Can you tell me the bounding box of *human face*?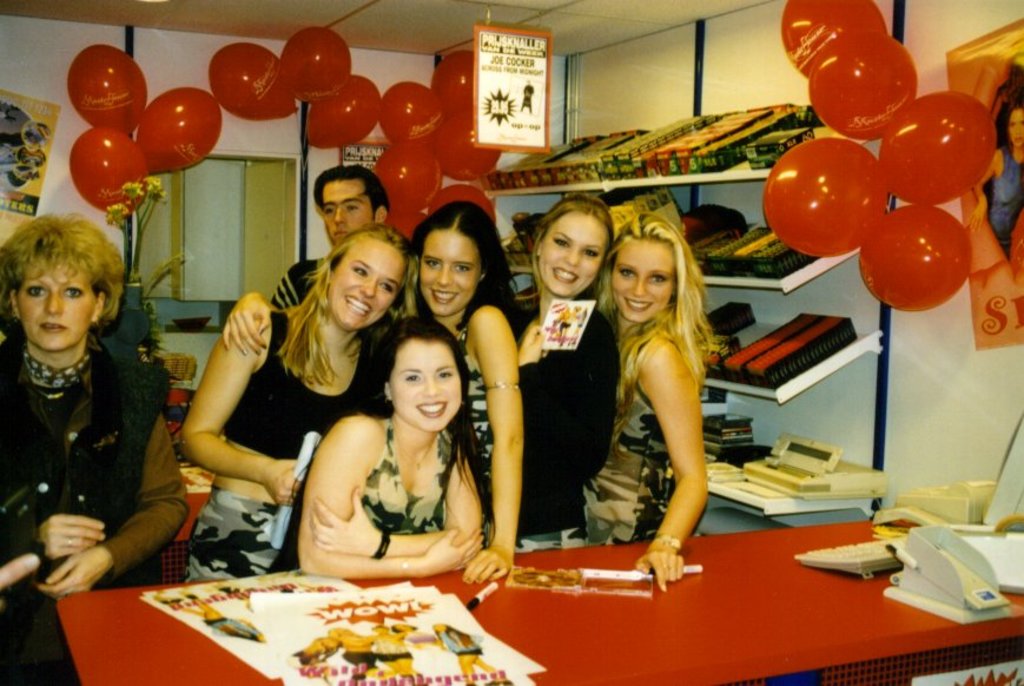
BBox(615, 238, 676, 325).
